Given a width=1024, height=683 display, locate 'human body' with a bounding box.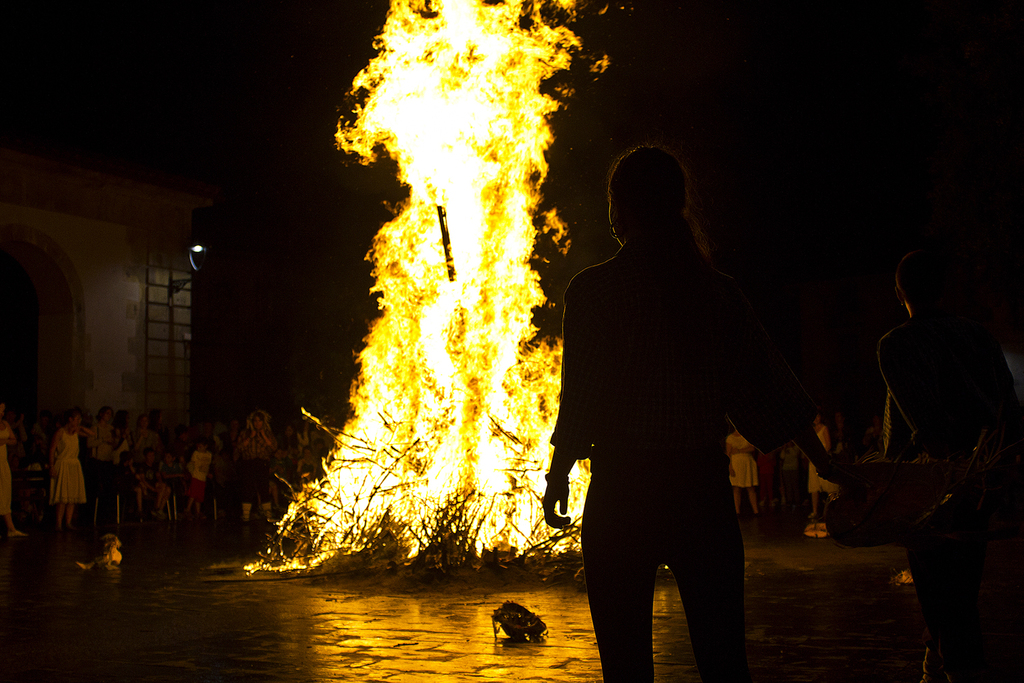
Located: {"left": 726, "top": 419, "right": 760, "bottom": 512}.
